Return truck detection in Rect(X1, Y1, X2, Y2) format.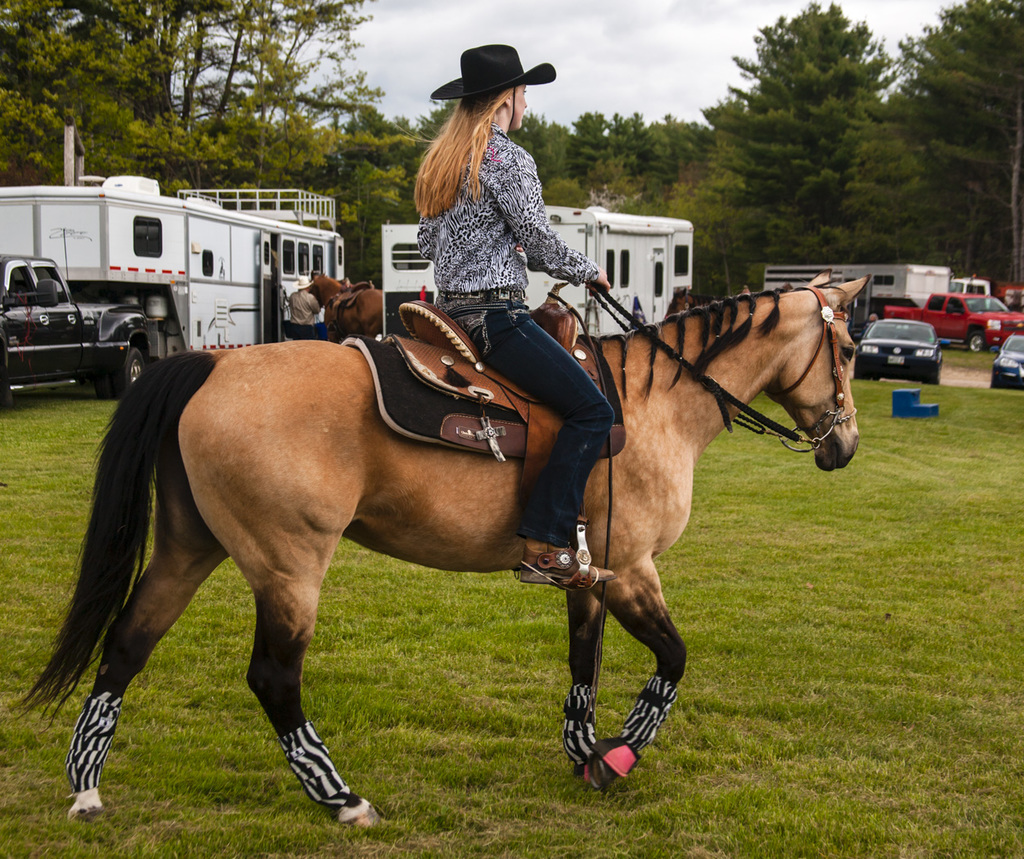
Rect(757, 258, 955, 344).
